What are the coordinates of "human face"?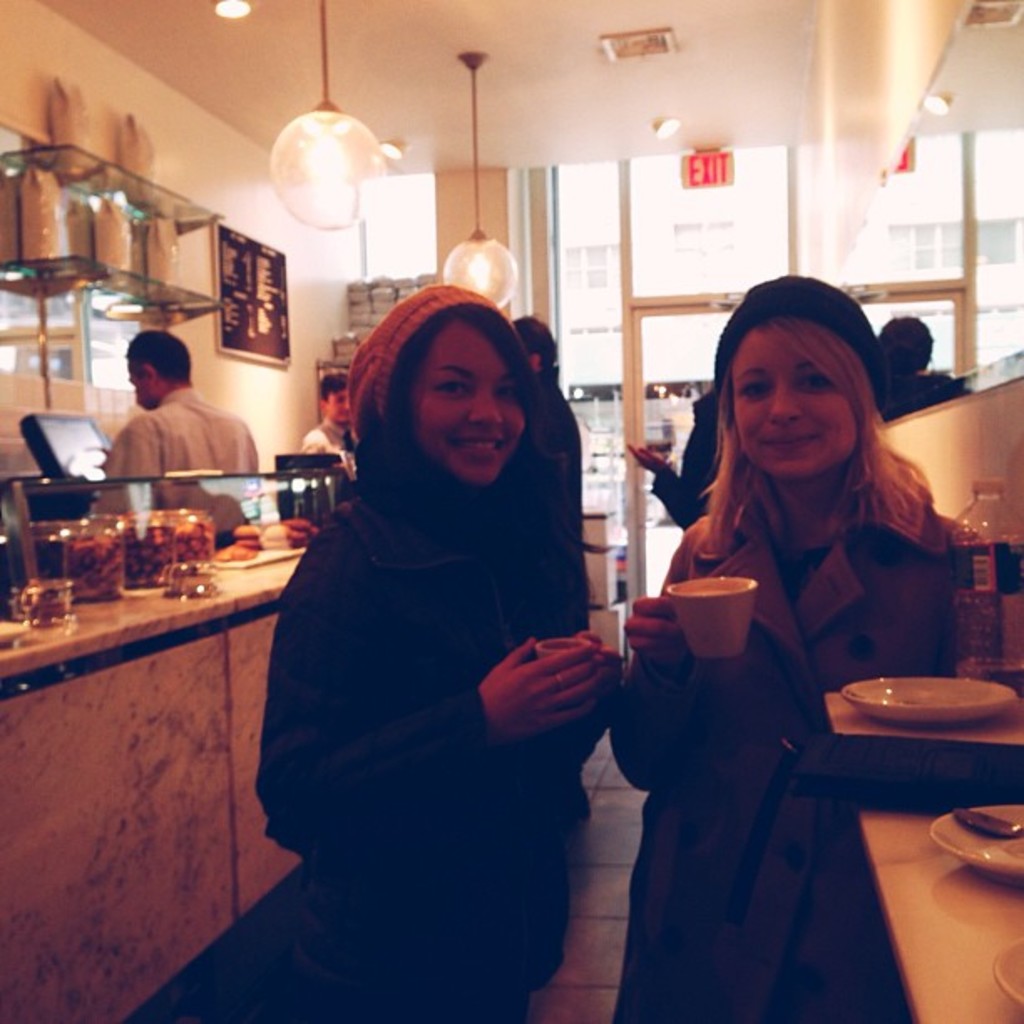
<bbox>731, 330, 860, 480</bbox>.
